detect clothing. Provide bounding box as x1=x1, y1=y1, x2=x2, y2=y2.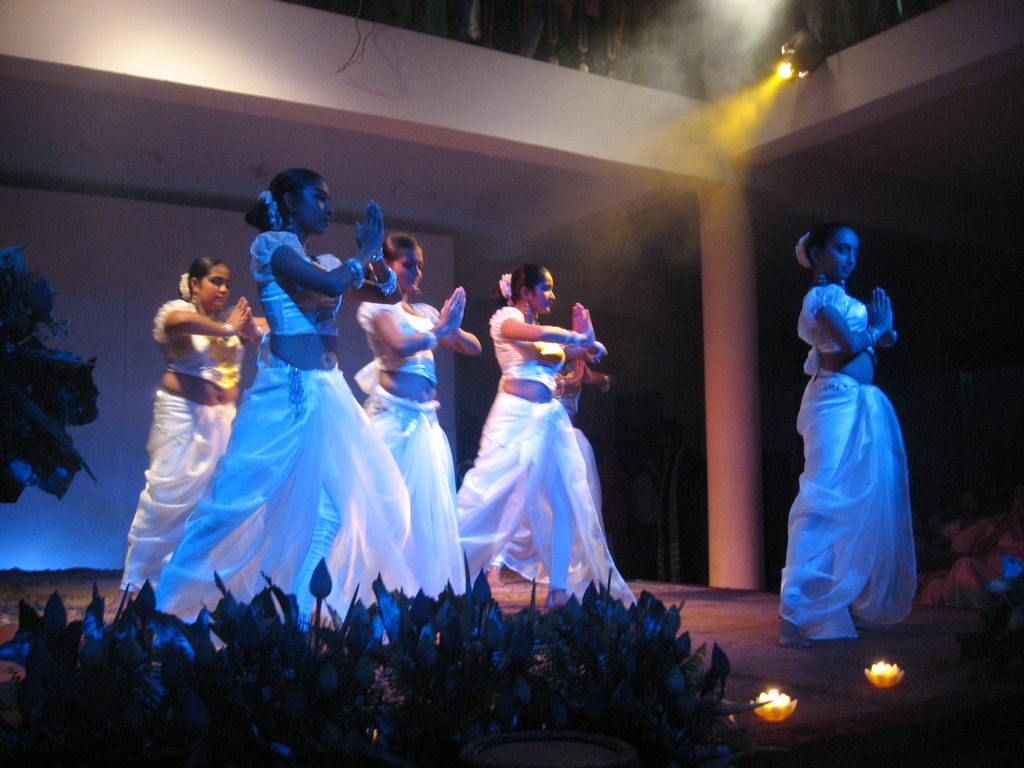
x1=497, y1=395, x2=603, y2=588.
